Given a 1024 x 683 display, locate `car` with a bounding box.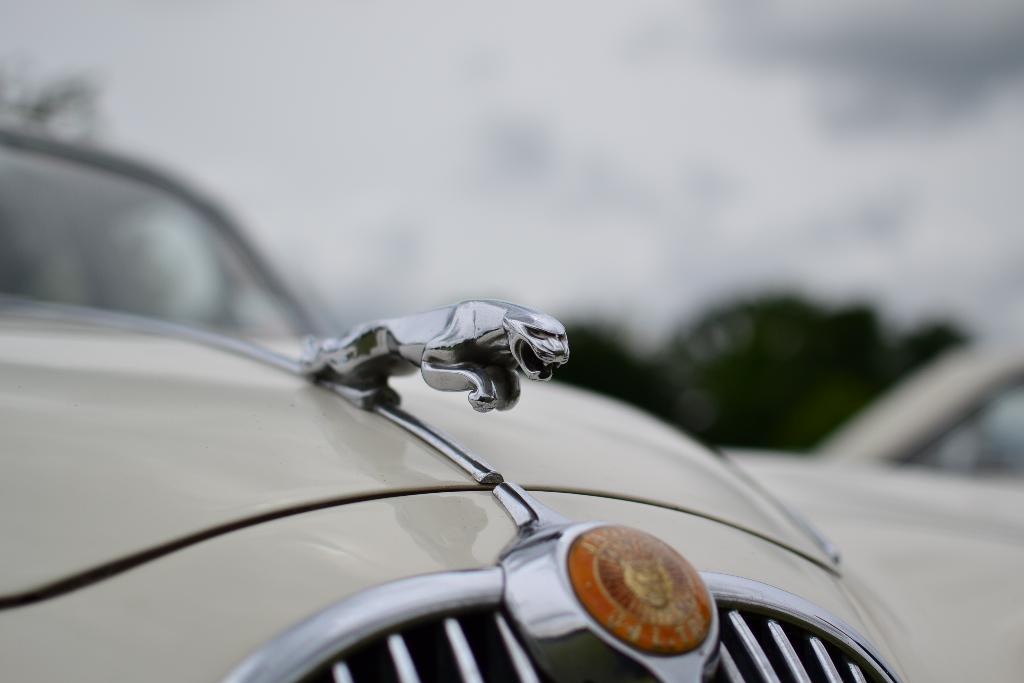
Located: 0,119,930,682.
